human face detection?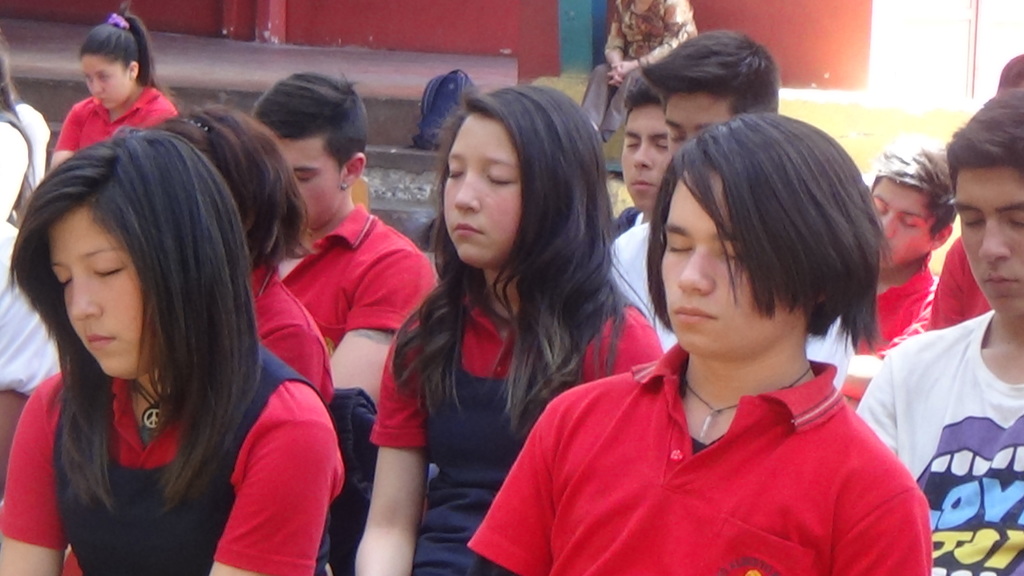
[941,167,1023,313]
